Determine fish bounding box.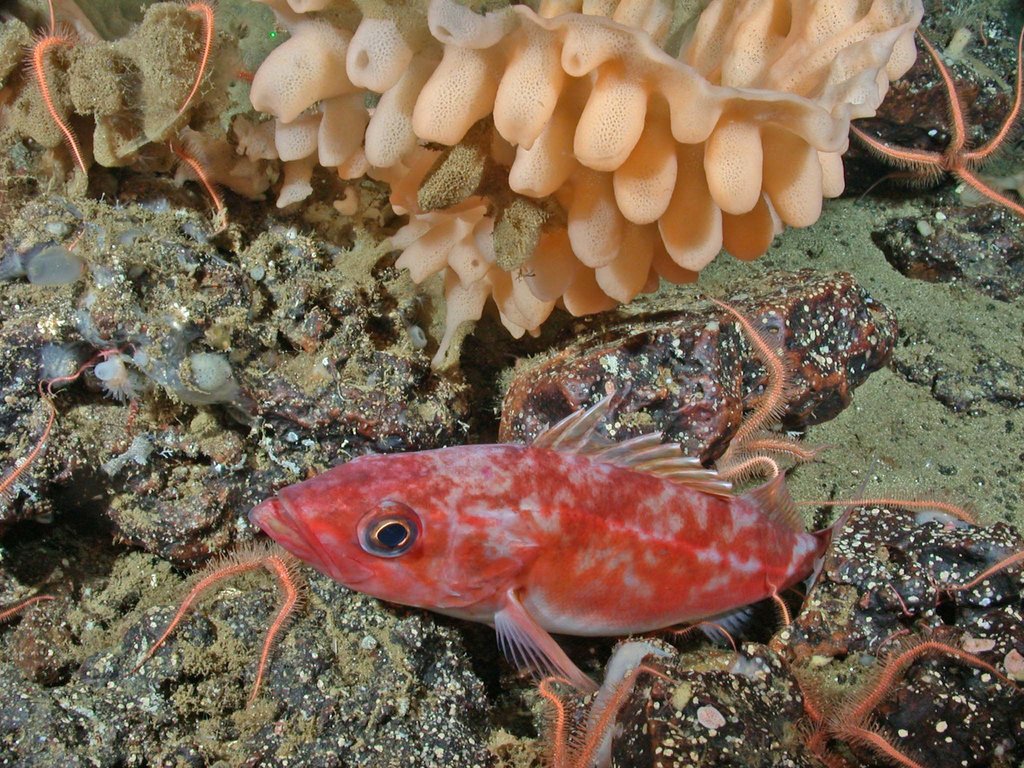
Determined: l=195, t=410, r=836, b=708.
